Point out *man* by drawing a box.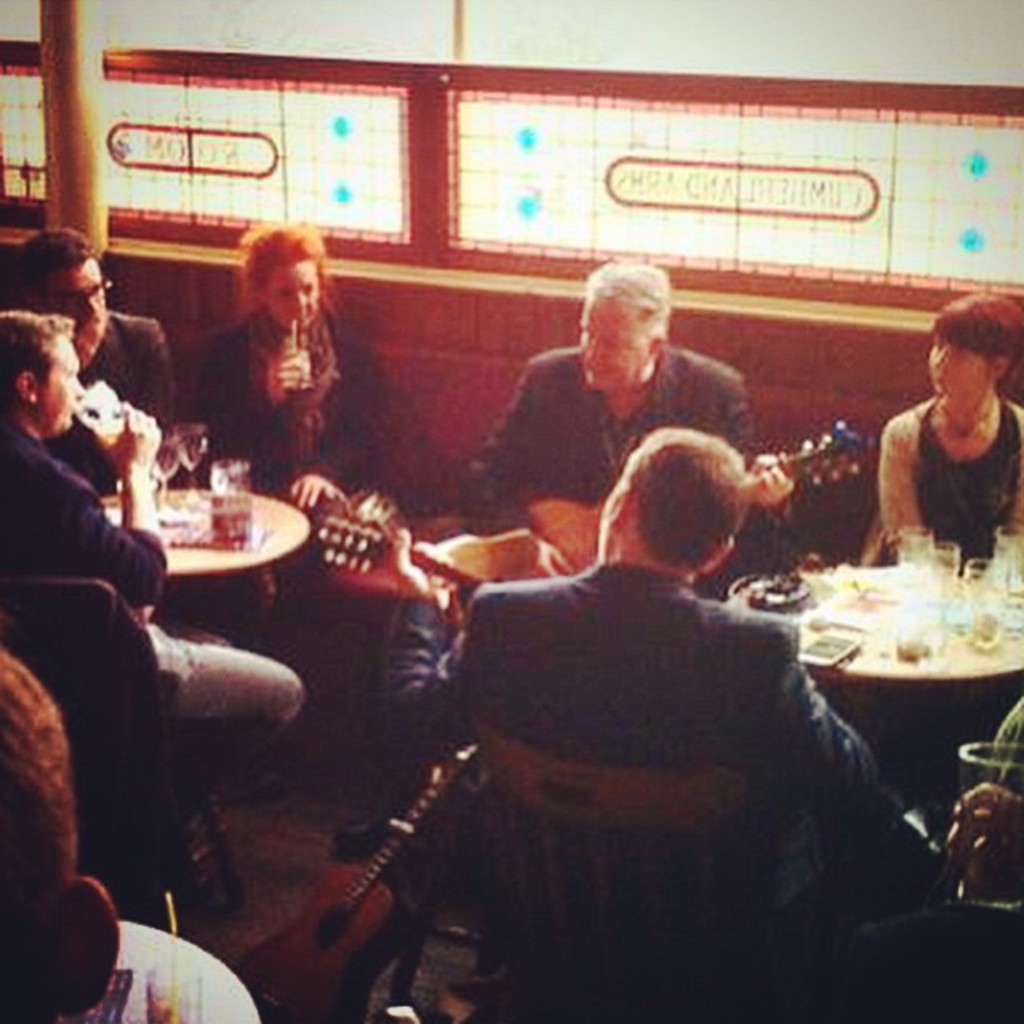
(x1=494, y1=262, x2=741, y2=488).
